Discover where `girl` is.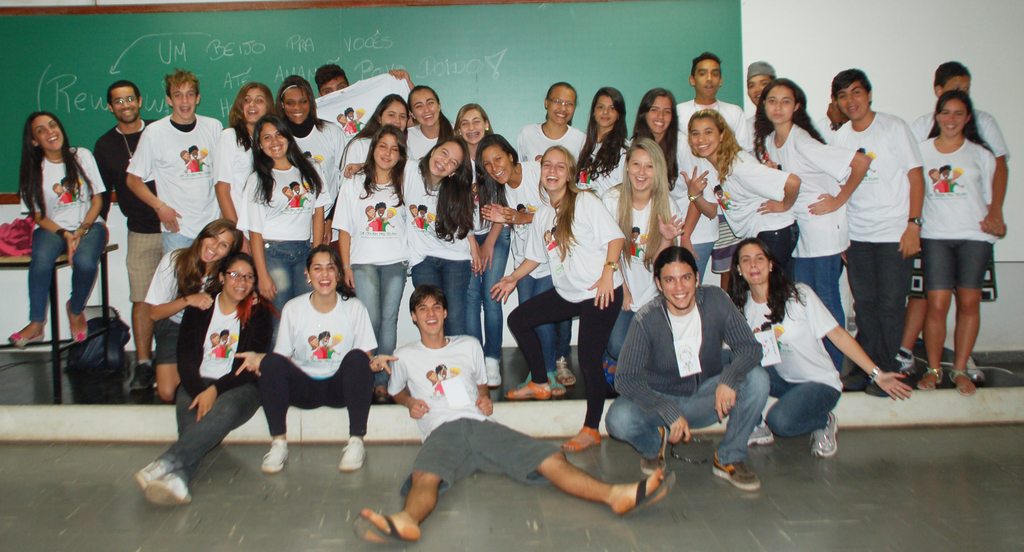
Discovered at region(918, 88, 1001, 391).
